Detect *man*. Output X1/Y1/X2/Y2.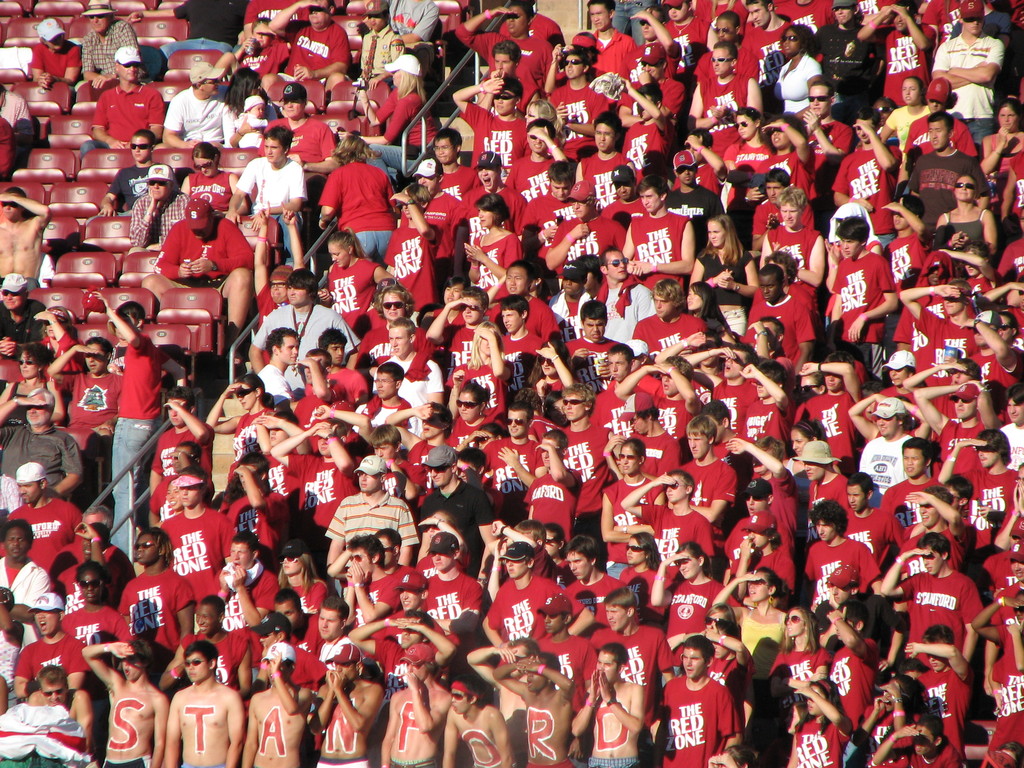
5/460/80/576.
